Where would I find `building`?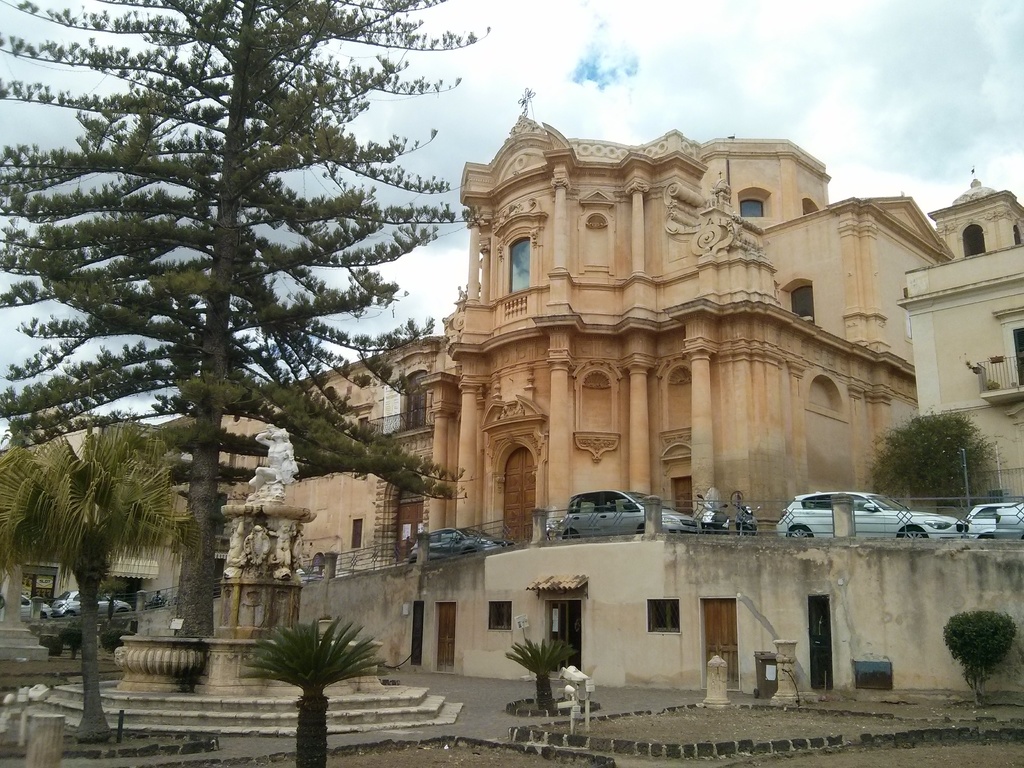
At (413,86,961,549).
